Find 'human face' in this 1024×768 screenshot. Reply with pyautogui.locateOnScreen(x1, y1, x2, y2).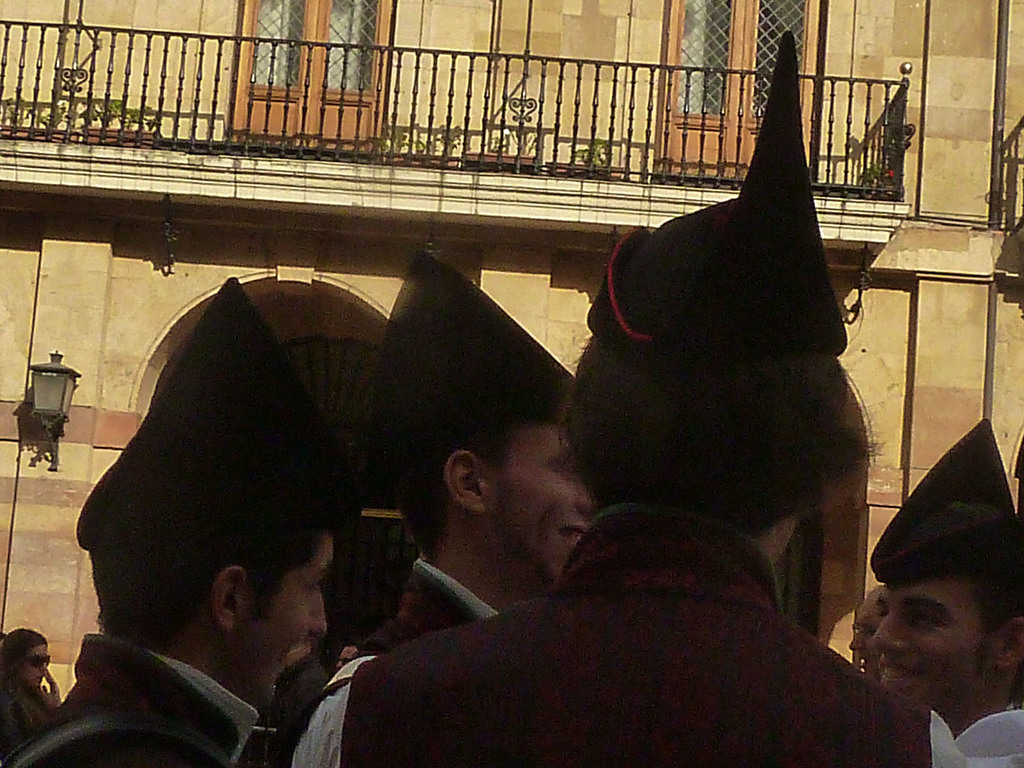
pyautogui.locateOnScreen(871, 567, 999, 708).
